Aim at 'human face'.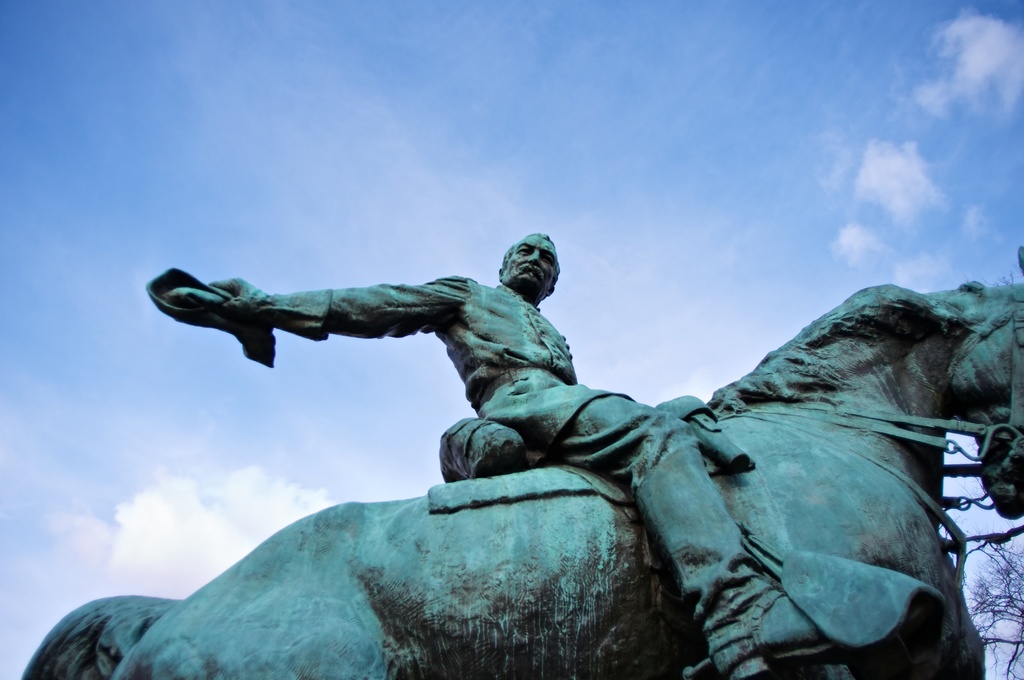
Aimed at {"left": 507, "top": 231, "right": 568, "bottom": 289}.
